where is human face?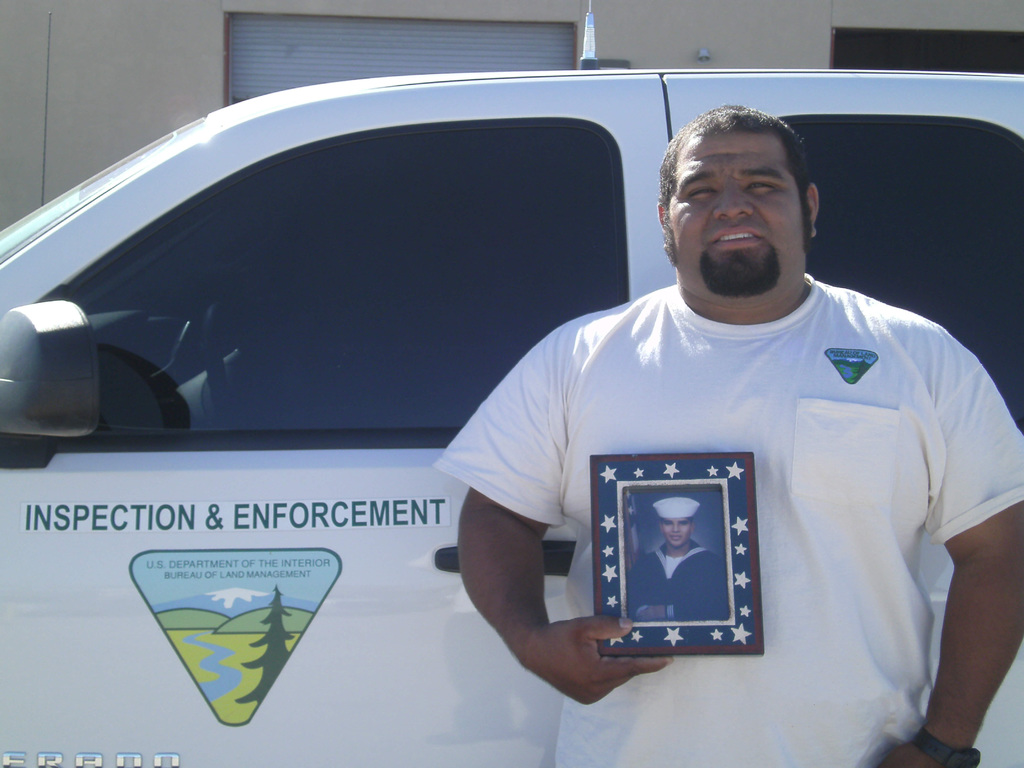
[x1=657, y1=516, x2=689, y2=550].
